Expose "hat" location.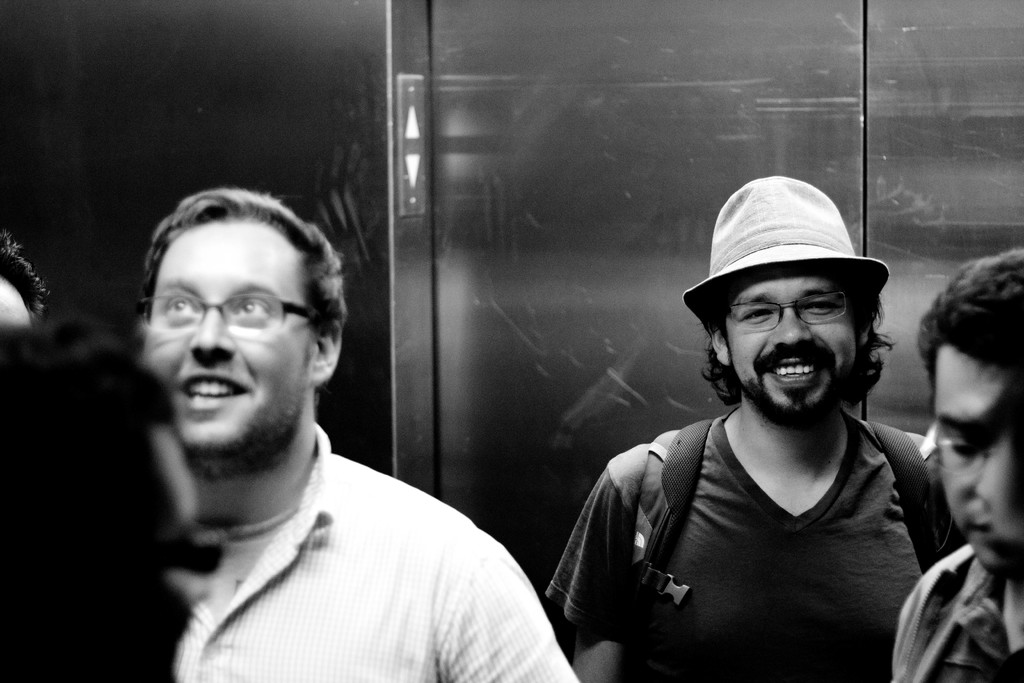
Exposed at locate(682, 178, 891, 331).
